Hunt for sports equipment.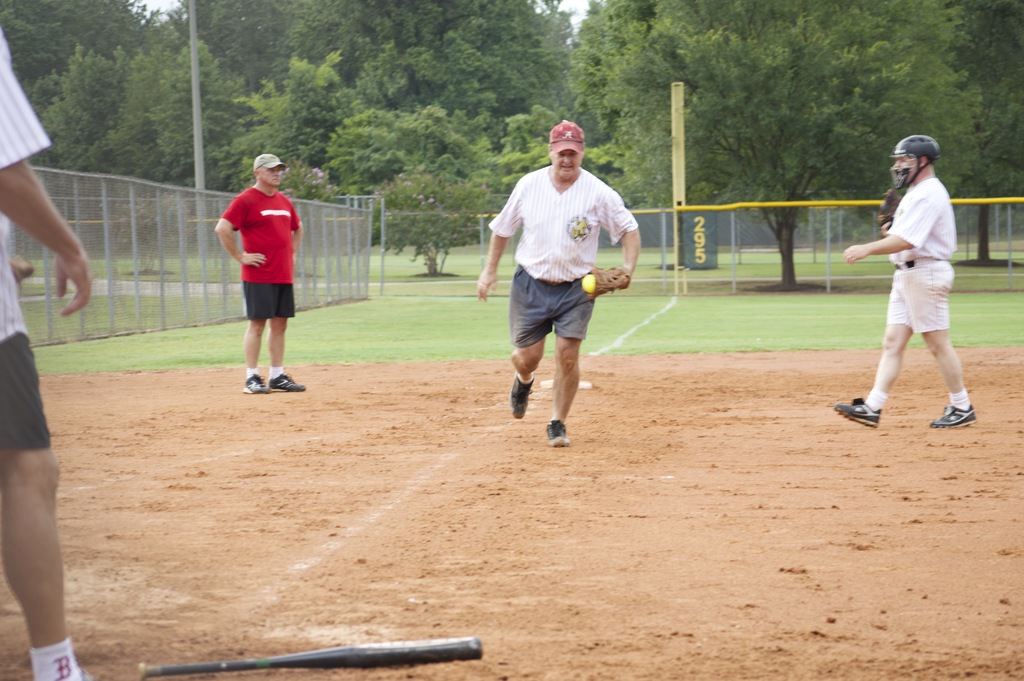
Hunted down at [581,274,596,294].
